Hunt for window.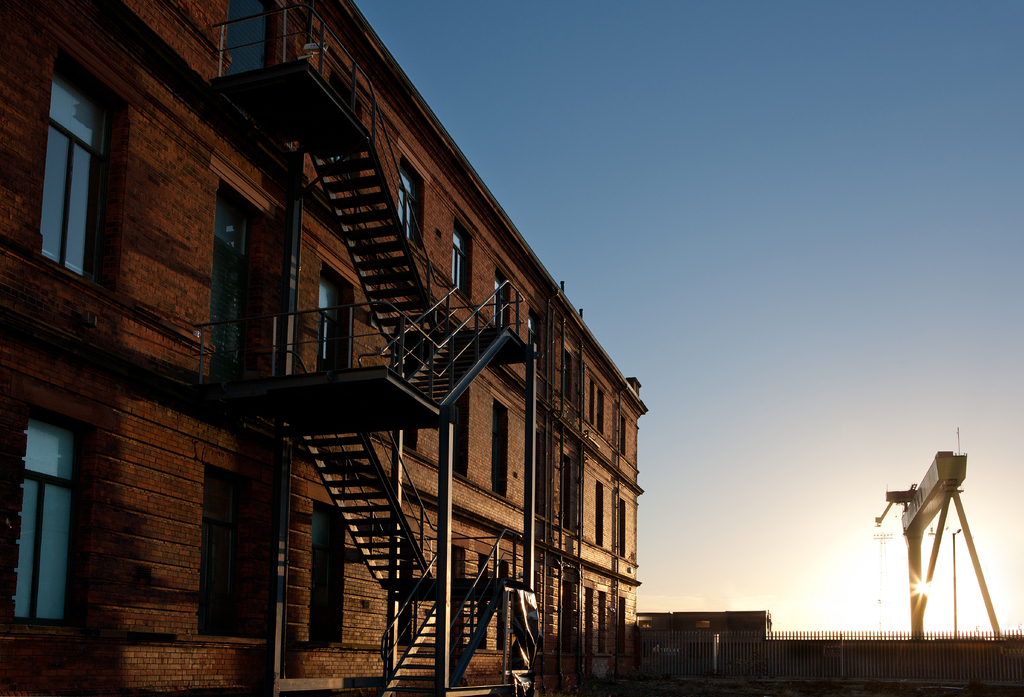
Hunted down at 496 398 505 495.
